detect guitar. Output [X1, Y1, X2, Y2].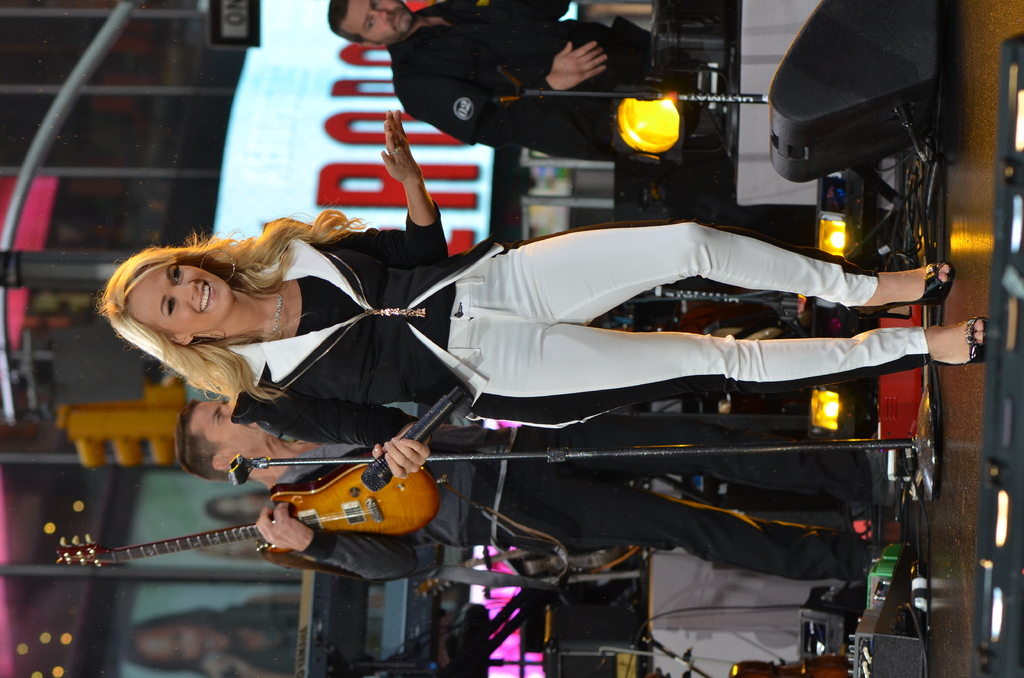
[95, 421, 483, 585].
